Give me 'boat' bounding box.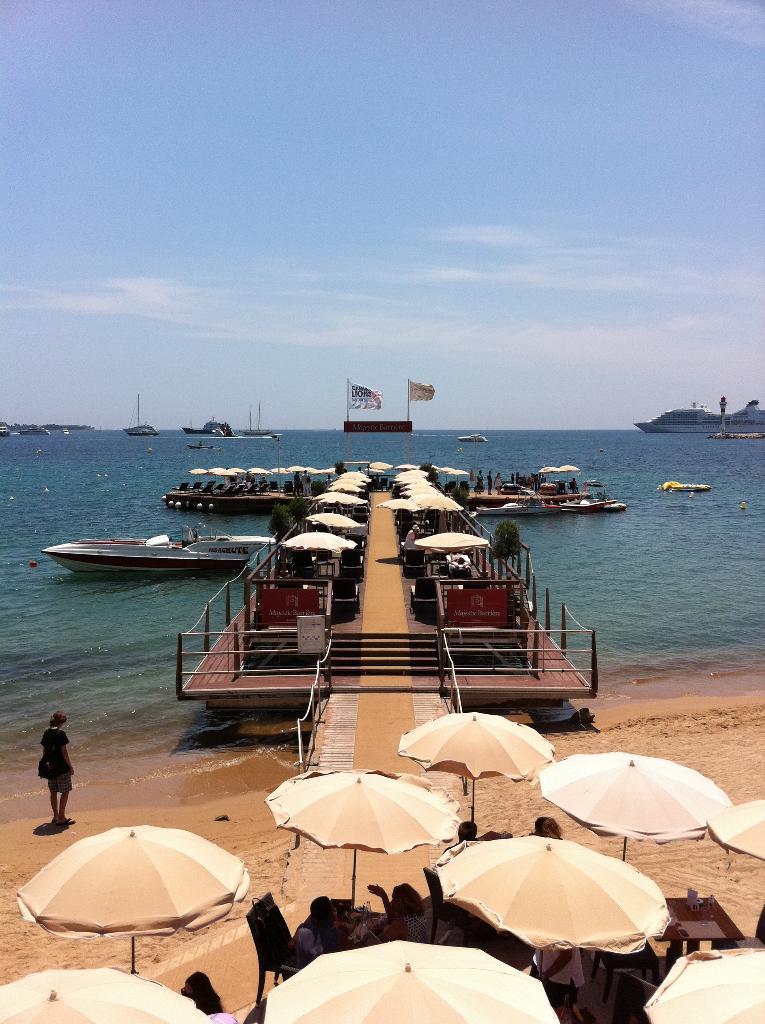
(left=41, top=529, right=243, bottom=577).
